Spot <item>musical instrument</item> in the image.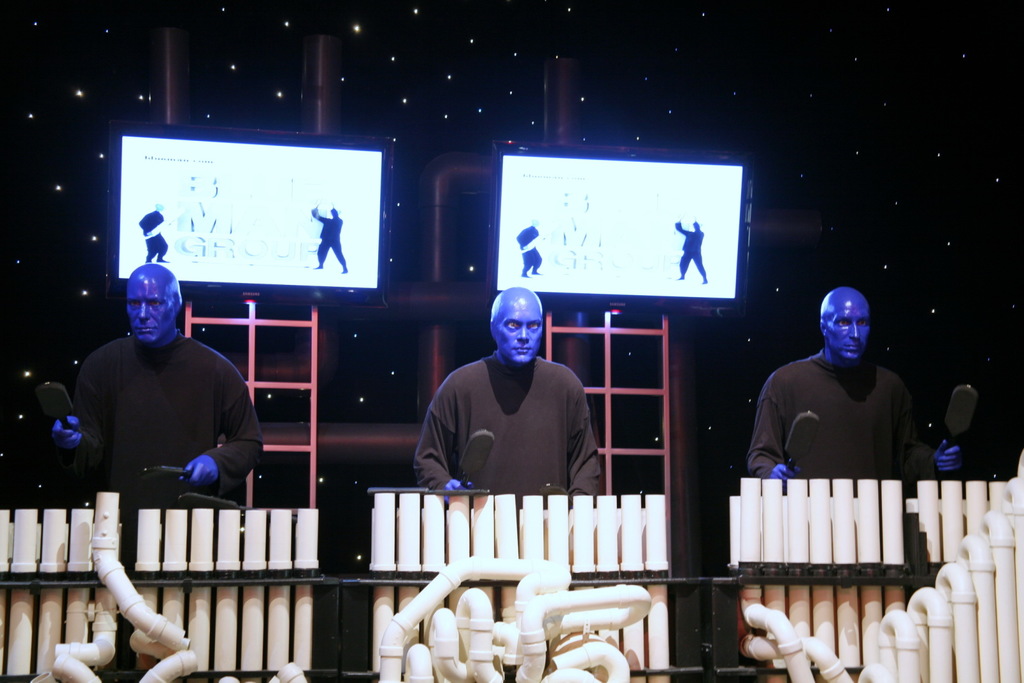
<item>musical instrument</item> found at {"x1": 369, "y1": 488, "x2": 674, "y2": 682}.
